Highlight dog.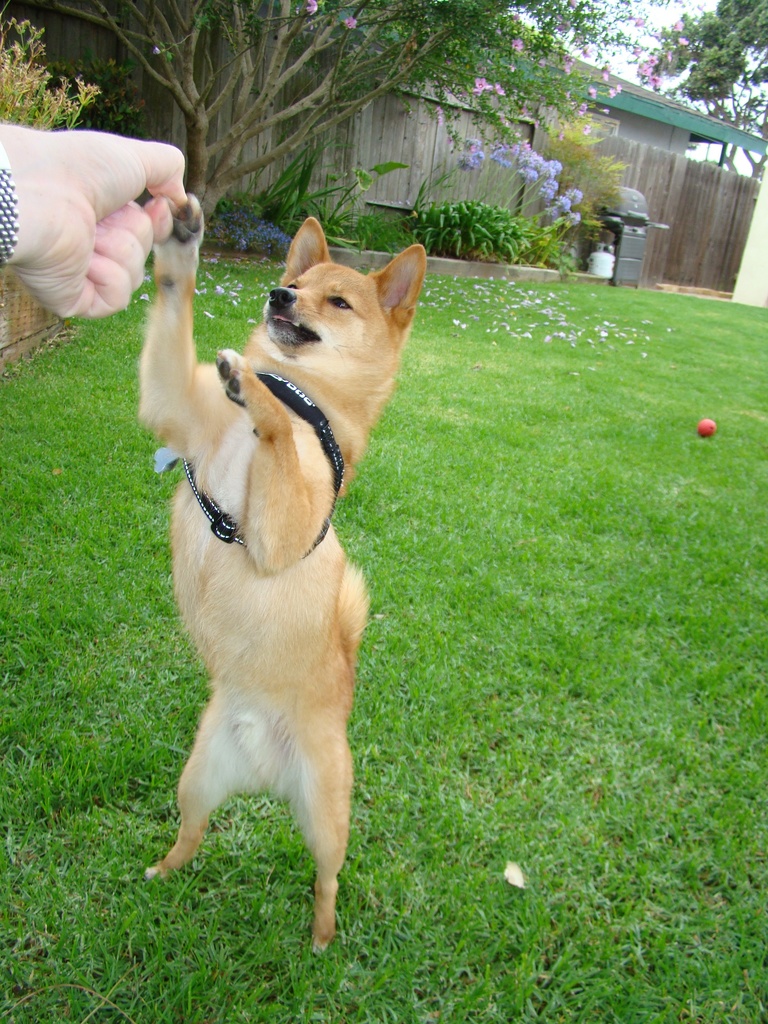
Highlighted region: {"x1": 142, "y1": 189, "x2": 443, "y2": 945}.
